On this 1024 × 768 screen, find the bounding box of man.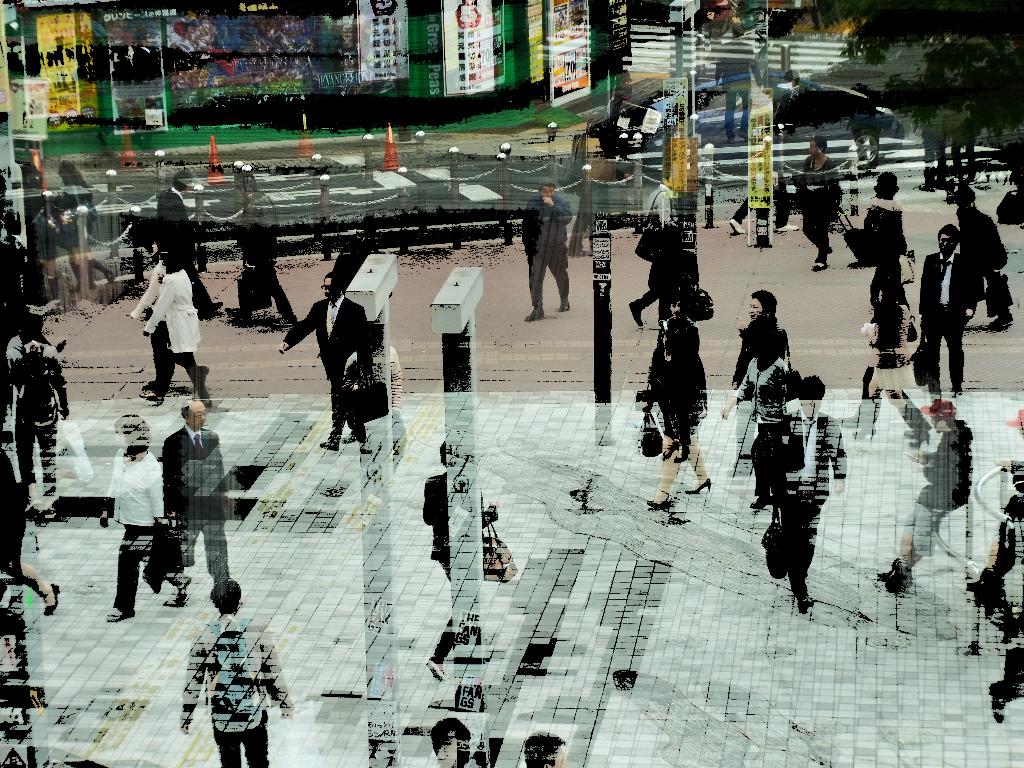
Bounding box: x1=712, y1=22, x2=765, y2=145.
